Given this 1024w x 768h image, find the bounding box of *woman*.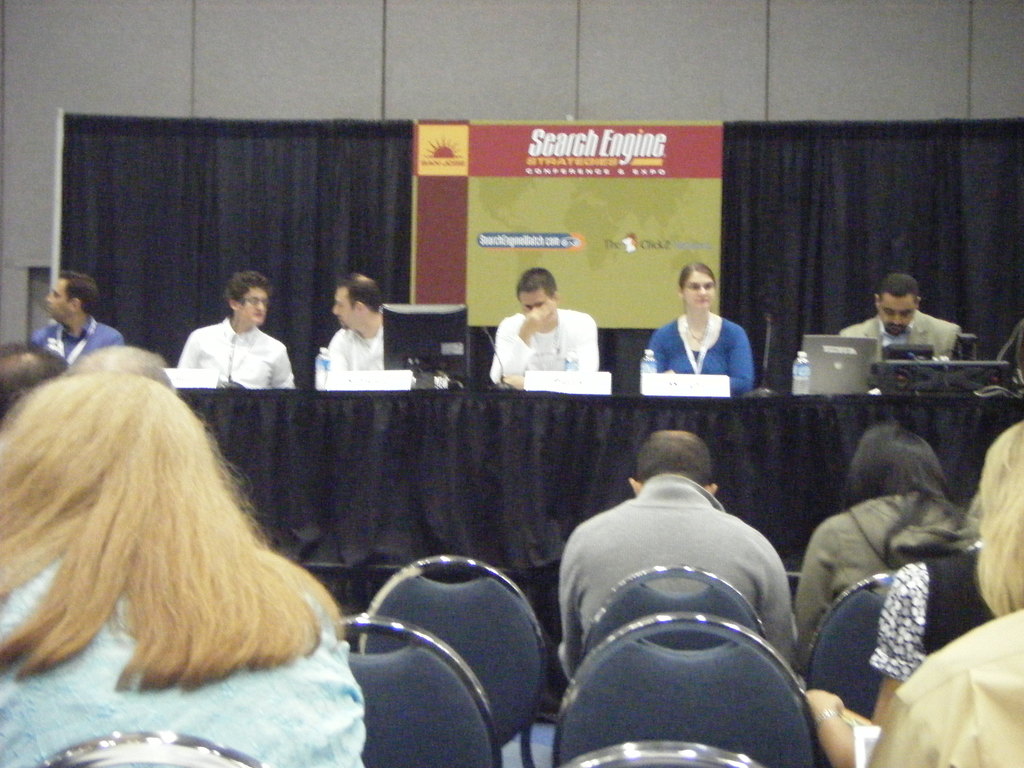
{"left": 790, "top": 414, "right": 968, "bottom": 660}.
